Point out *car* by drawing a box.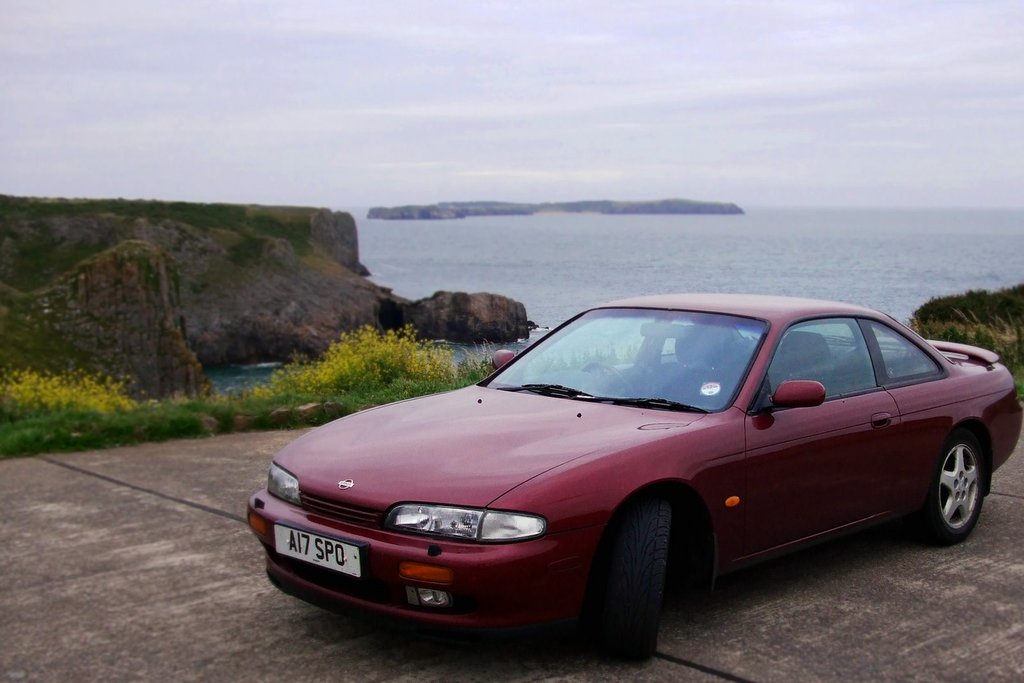
236:300:994:649.
